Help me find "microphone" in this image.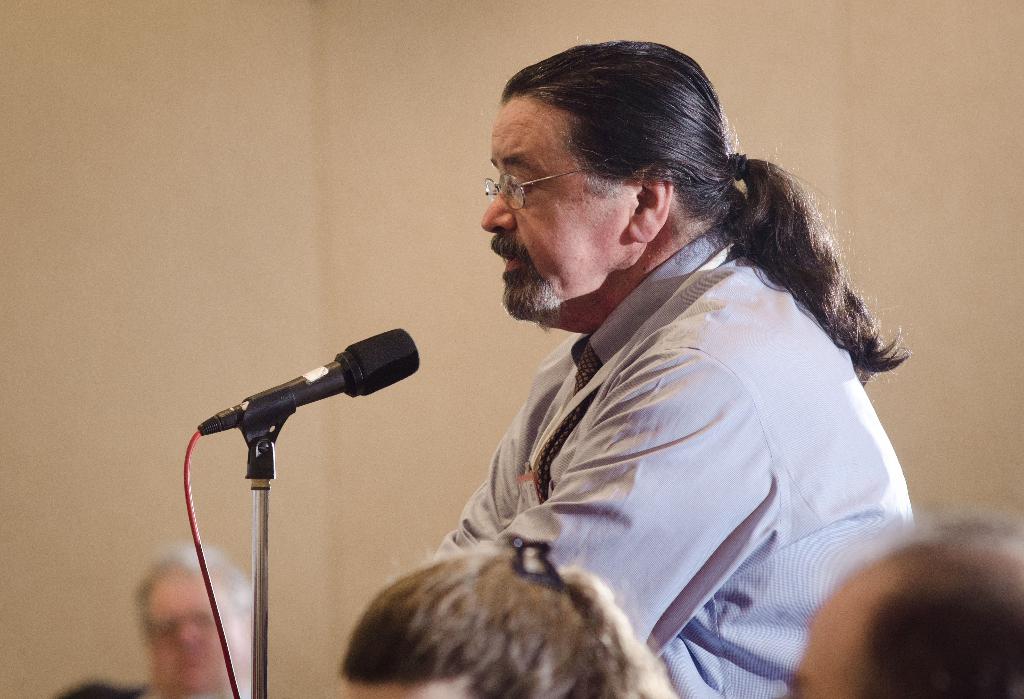
Found it: left=184, top=325, right=419, bottom=435.
